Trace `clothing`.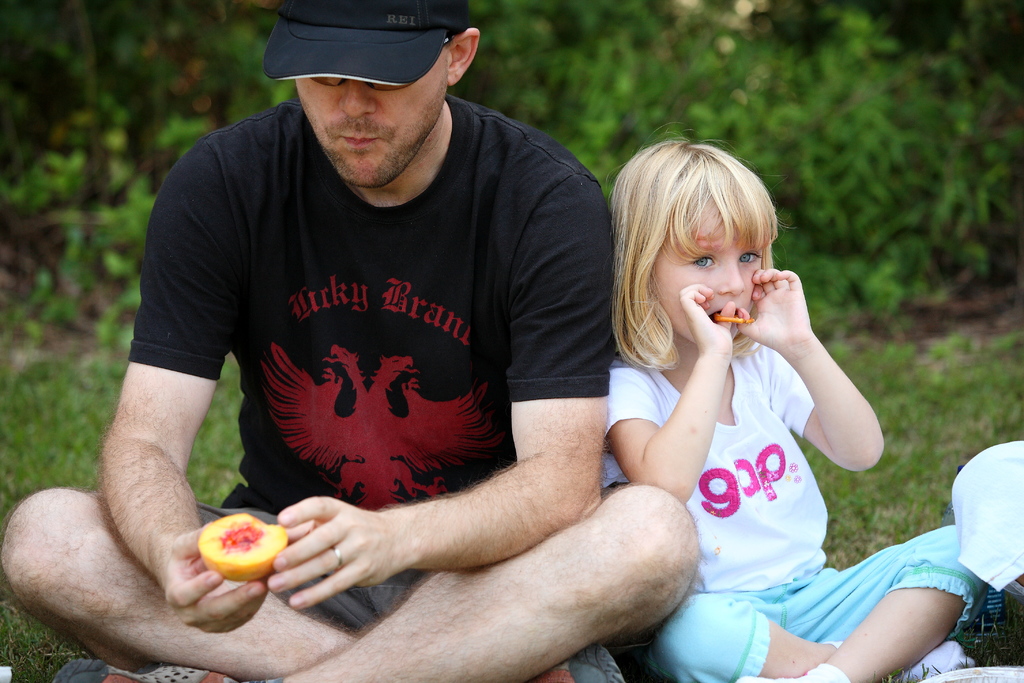
Traced to (left=599, top=347, right=975, bottom=666).
